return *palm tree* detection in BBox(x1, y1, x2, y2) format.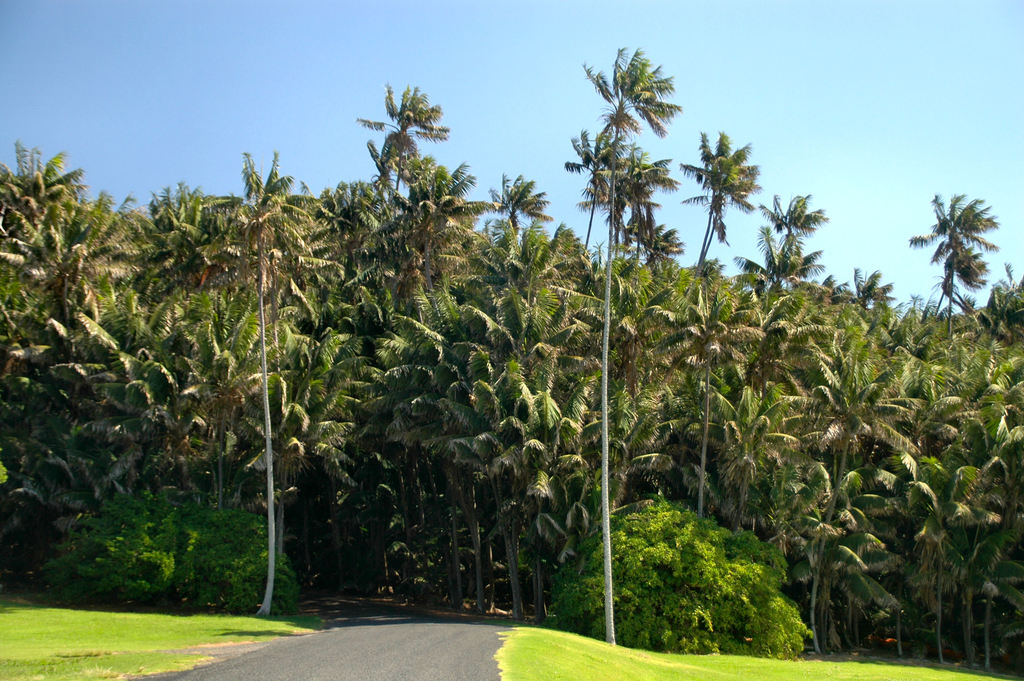
BBox(944, 464, 996, 618).
